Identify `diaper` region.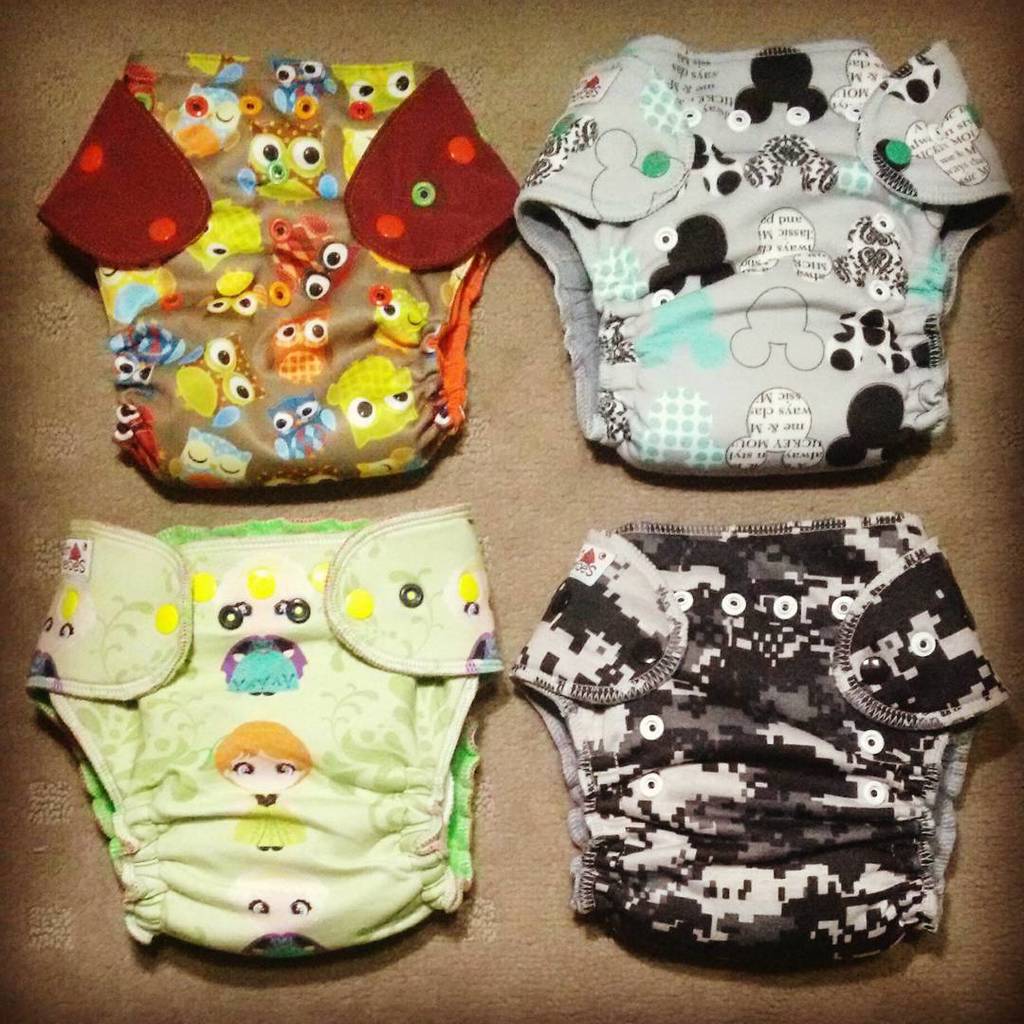
Region: 504/511/1019/977.
